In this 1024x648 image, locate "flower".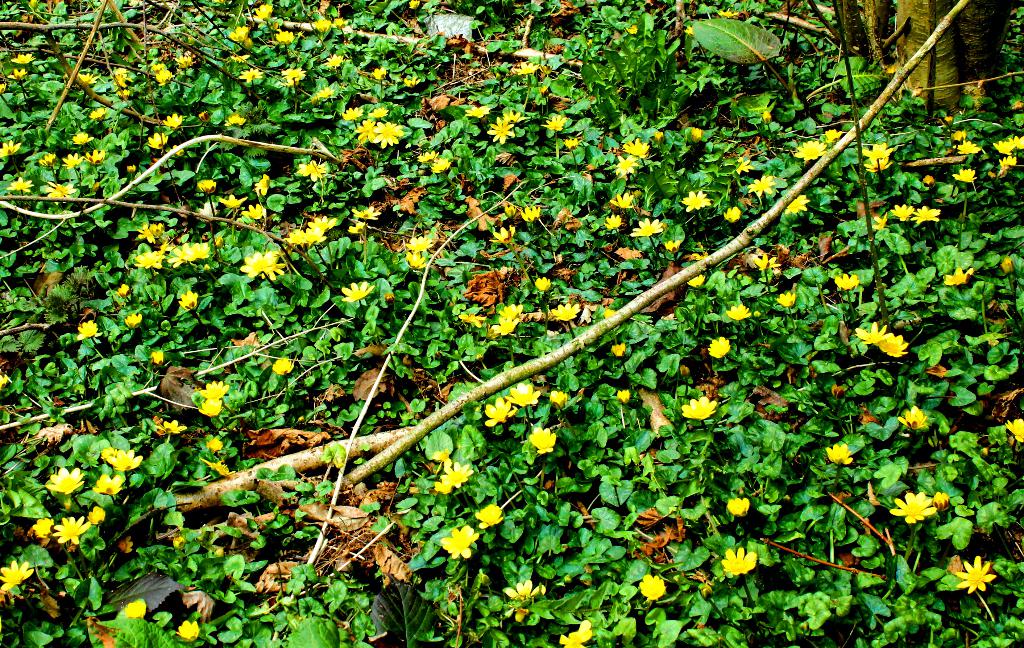
Bounding box: box(202, 379, 231, 398).
